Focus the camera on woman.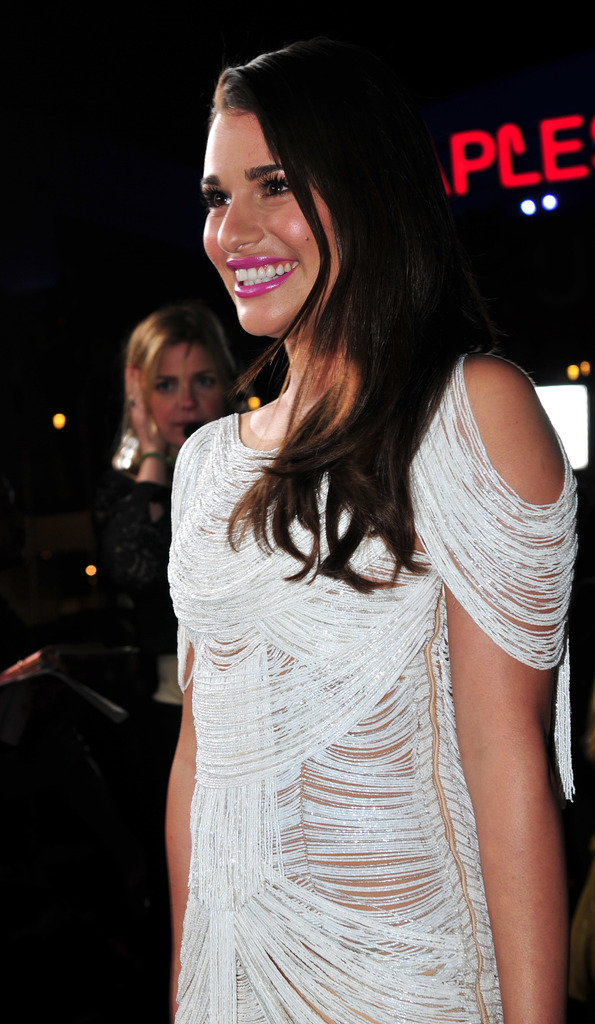
Focus region: bbox=(119, 295, 234, 540).
